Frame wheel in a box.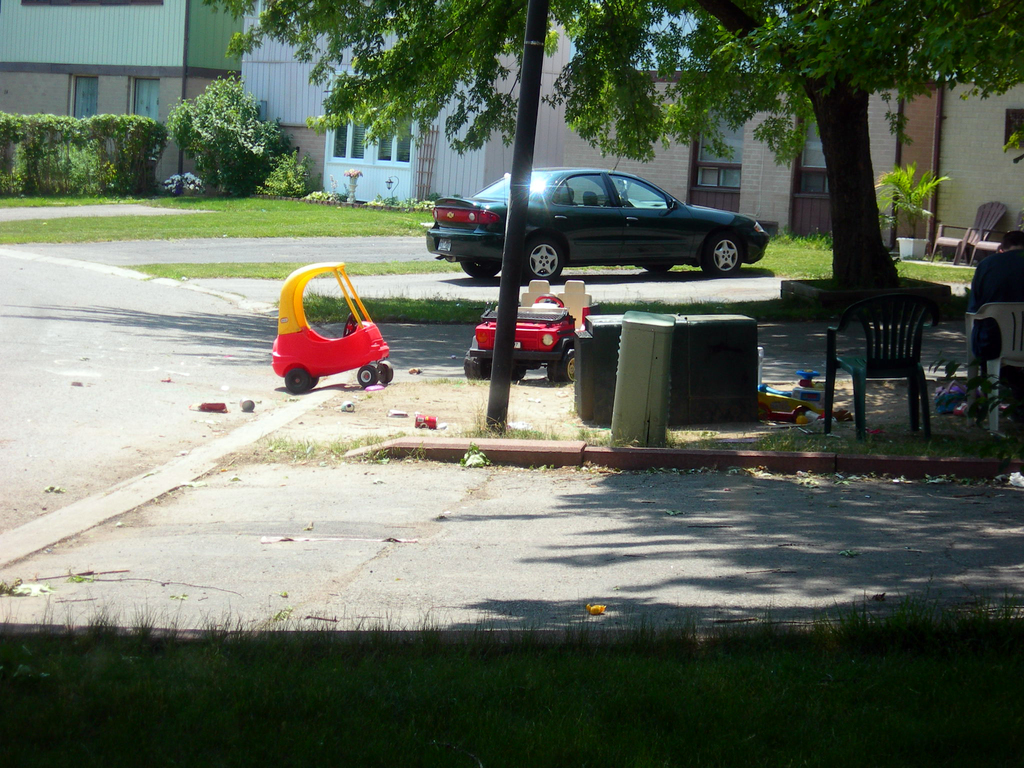
region(463, 351, 488, 382).
